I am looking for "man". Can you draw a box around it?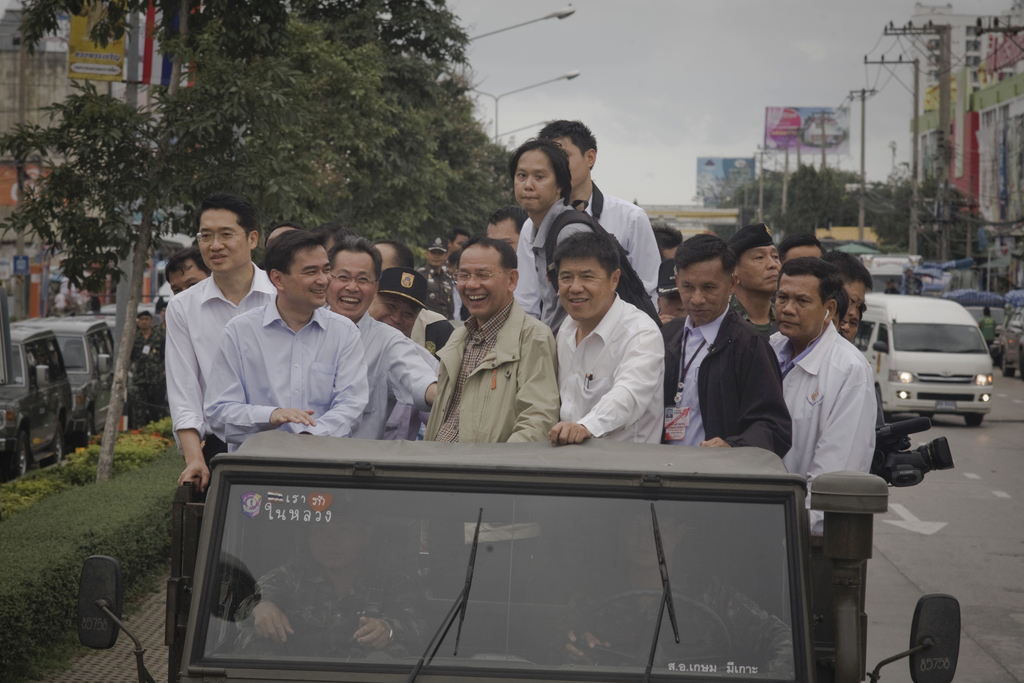
Sure, the bounding box is [x1=643, y1=220, x2=692, y2=281].
